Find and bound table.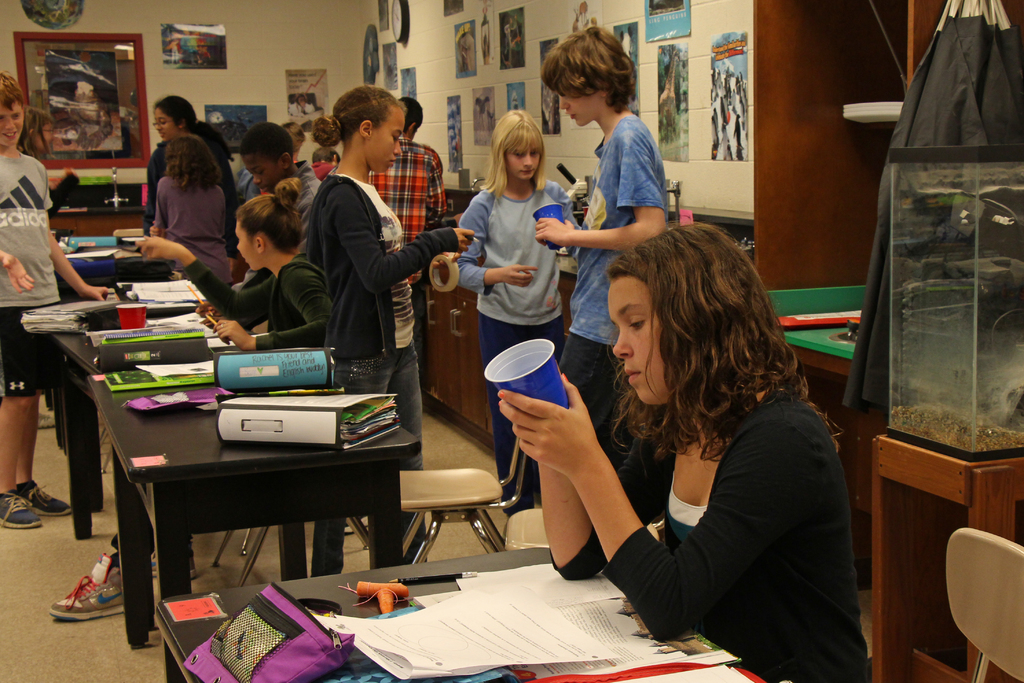
Bound: [792, 299, 890, 593].
